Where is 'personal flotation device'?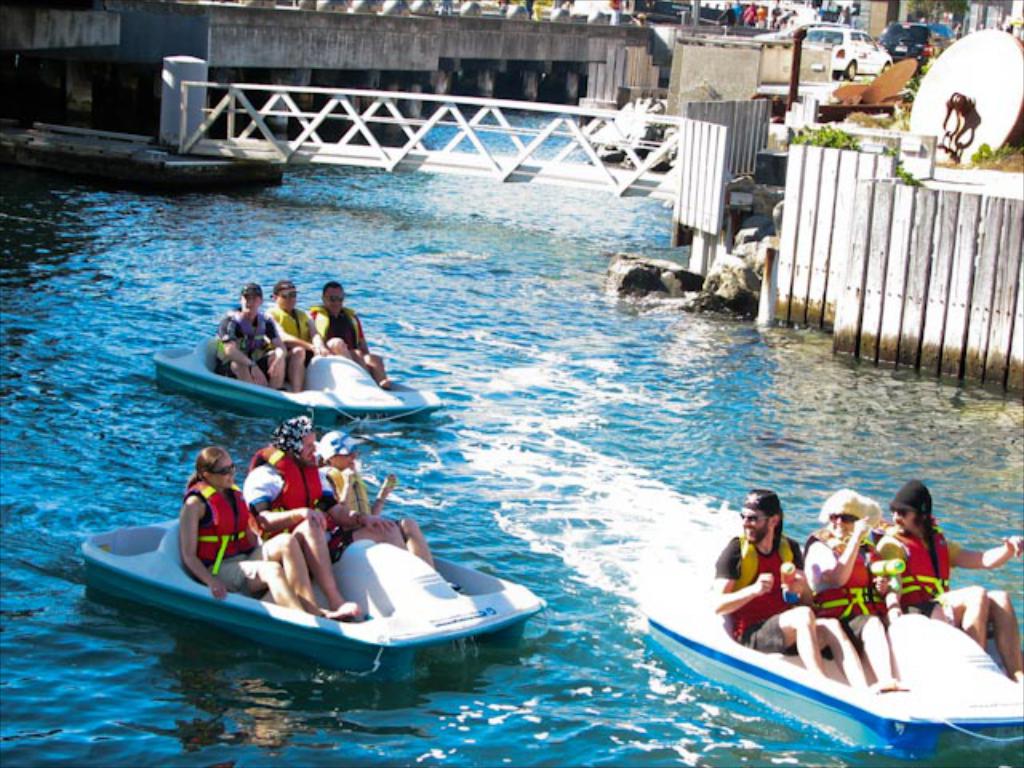
[870, 515, 960, 616].
